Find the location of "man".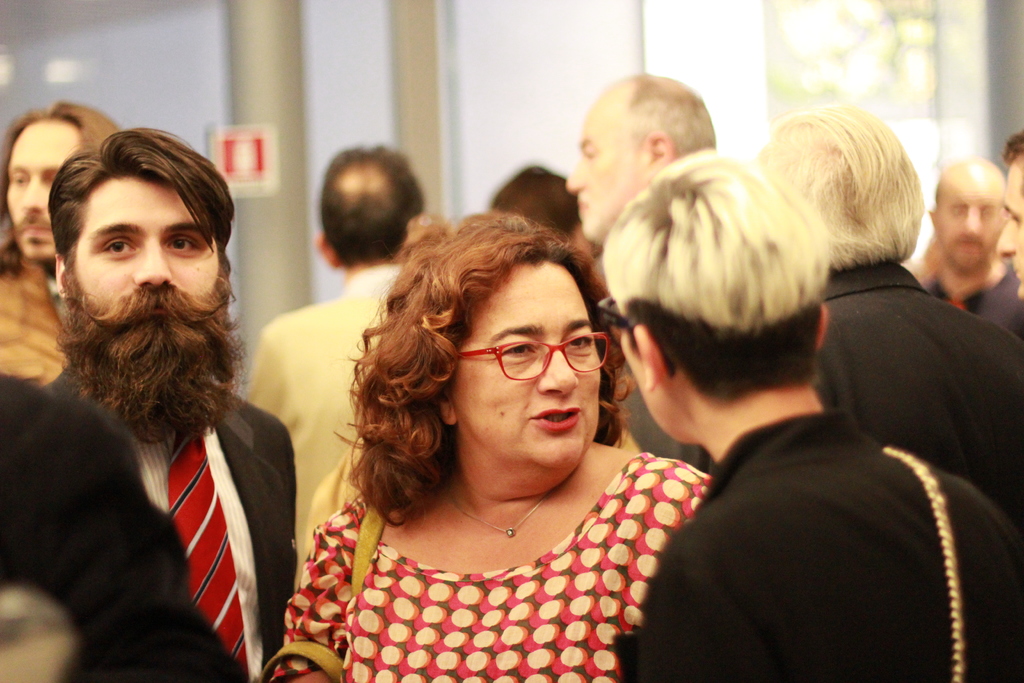
Location: 915, 160, 1023, 342.
